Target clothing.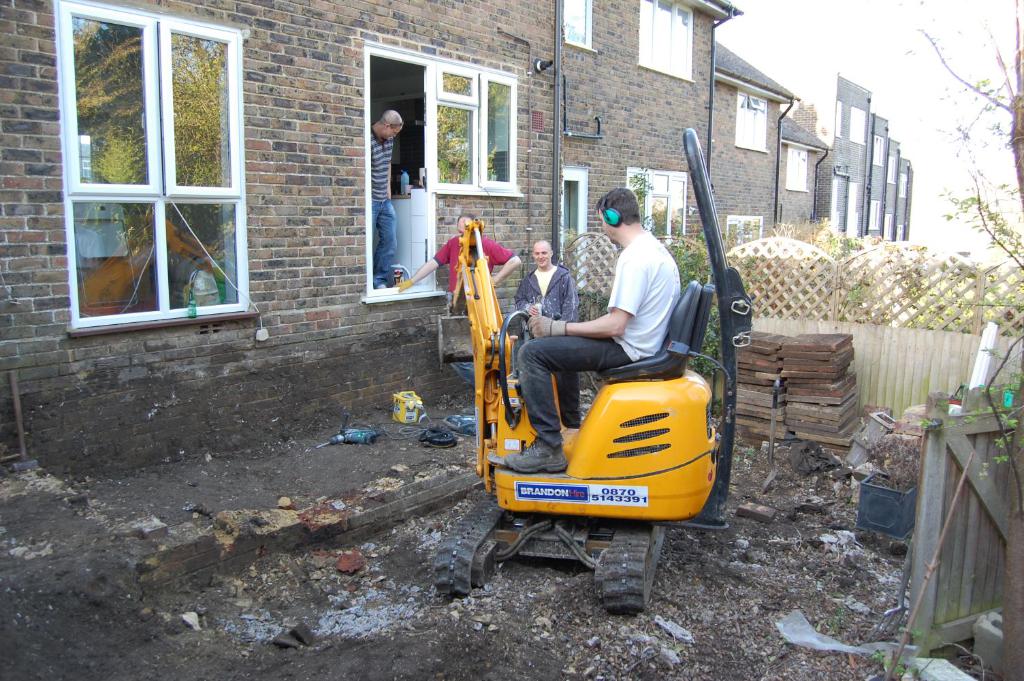
Target region: bbox(519, 233, 686, 449).
